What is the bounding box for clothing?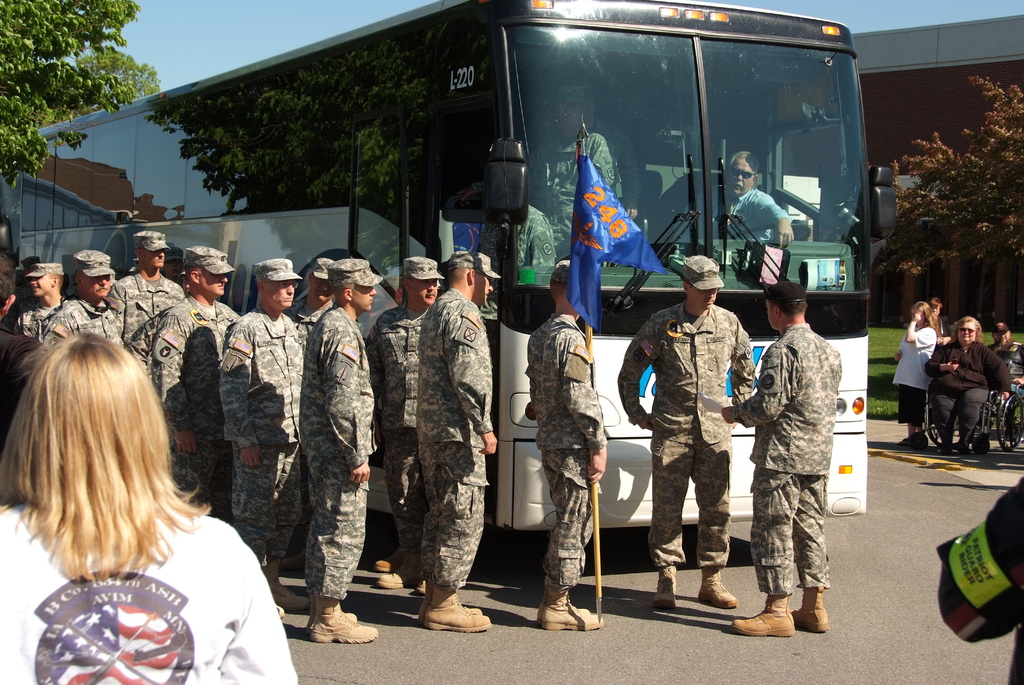
[x1=978, y1=337, x2=1023, y2=455].
